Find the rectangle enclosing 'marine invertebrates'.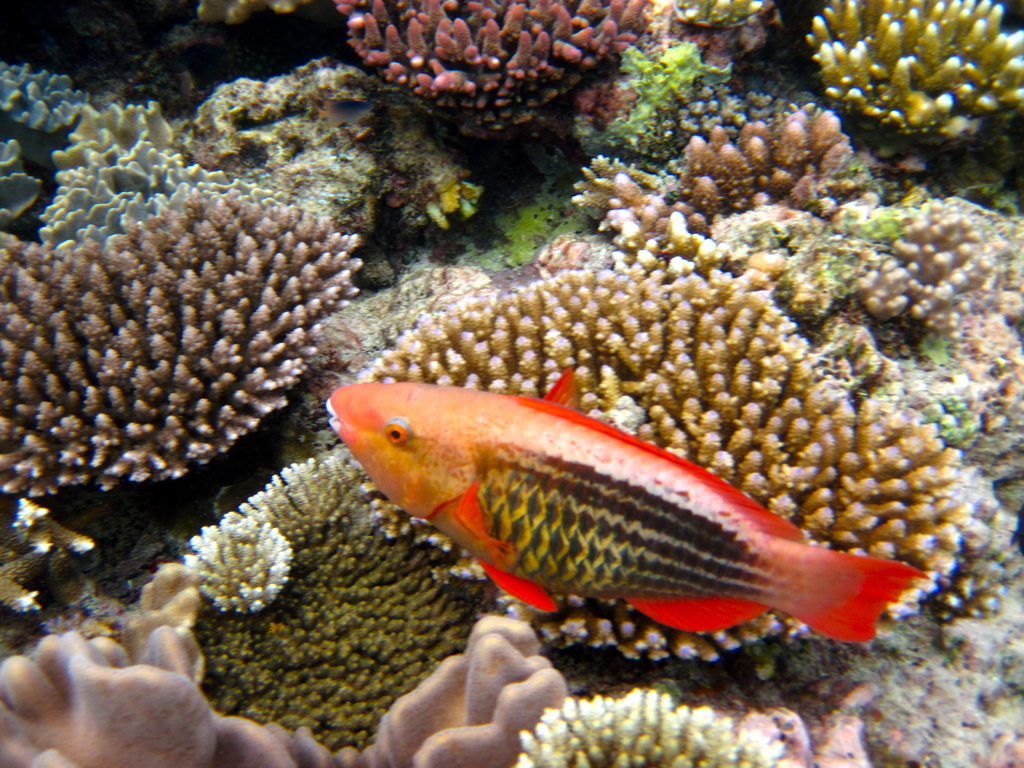
box=[321, 17, 640, 145].
